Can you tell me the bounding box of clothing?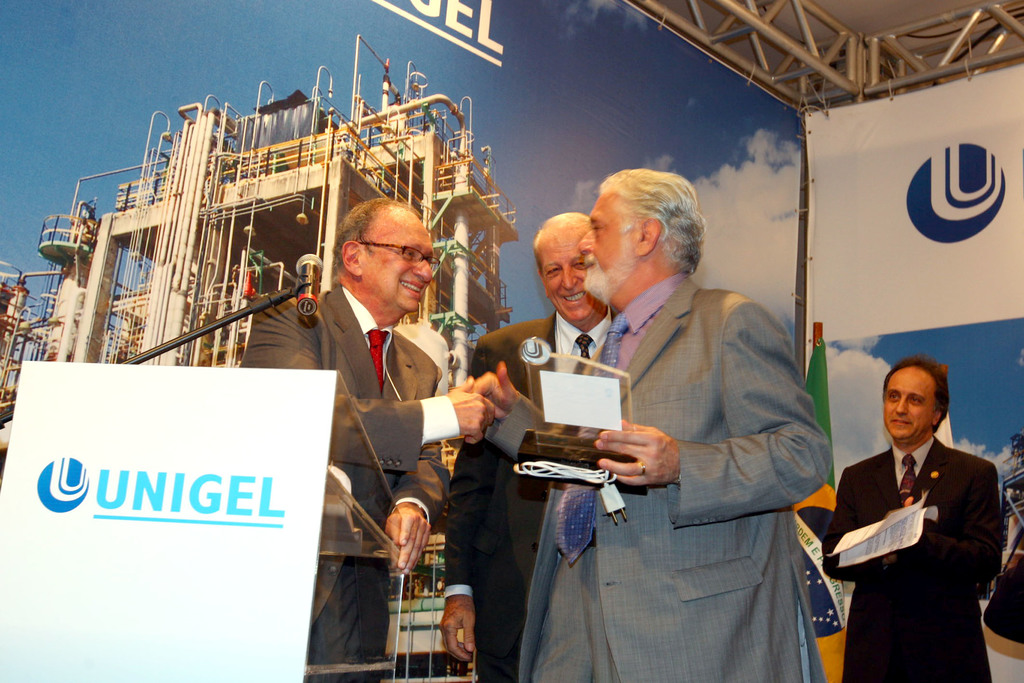
(x1=240, y1=281, x2=465, y2=682).
